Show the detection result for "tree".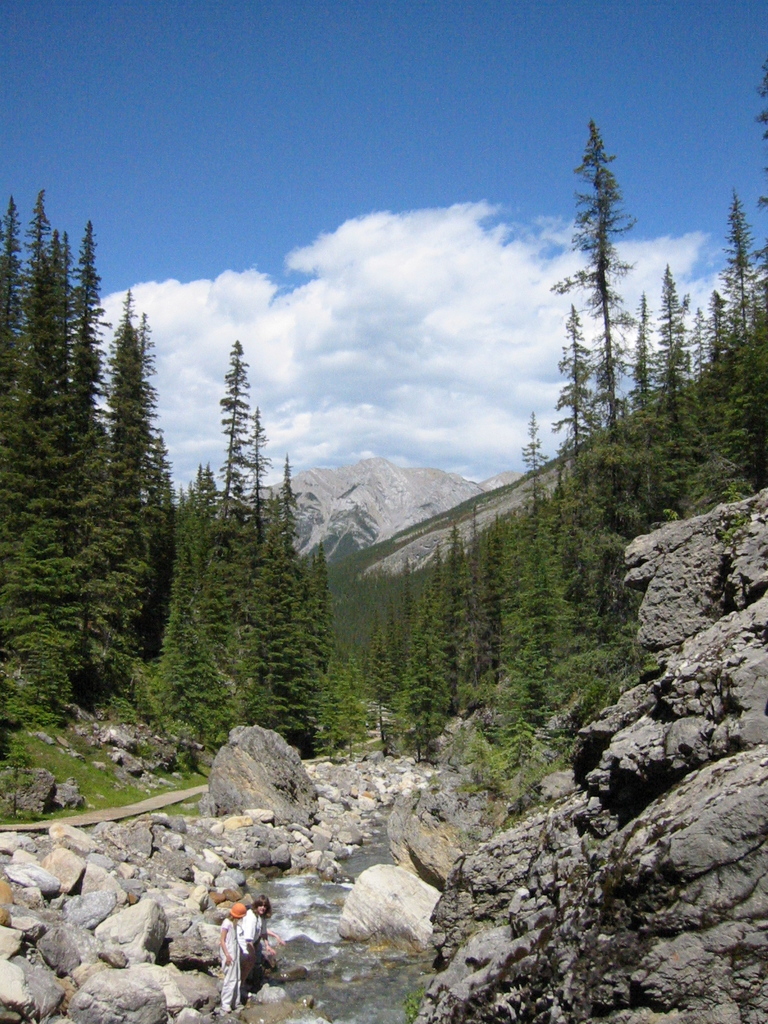
bbox(17, 189, 52, 416).
